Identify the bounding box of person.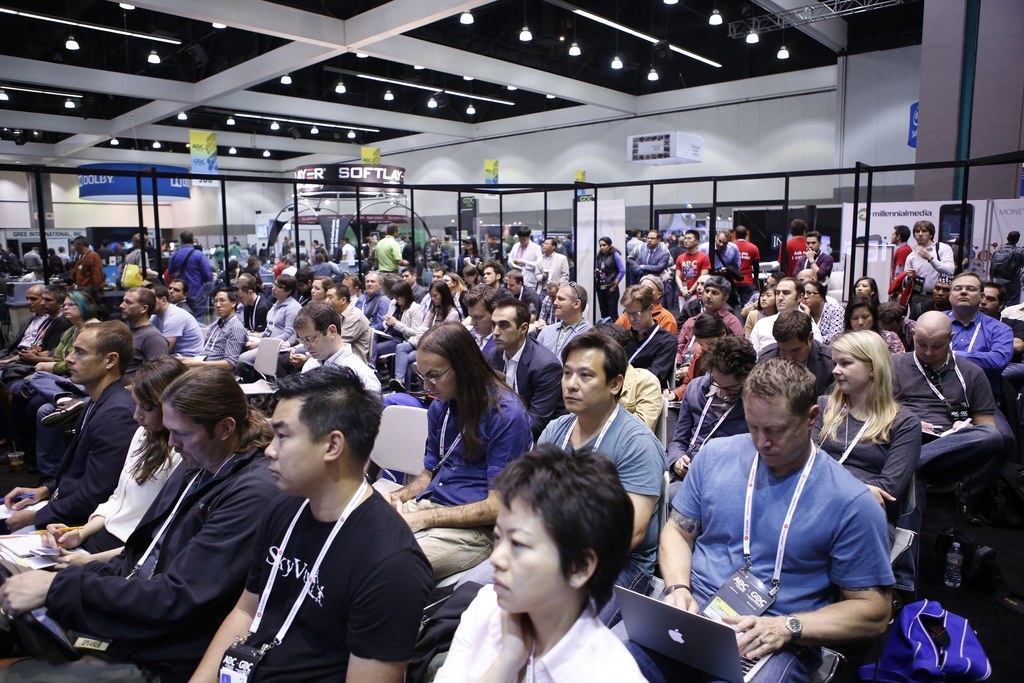
(674, 334, 892, 682).
